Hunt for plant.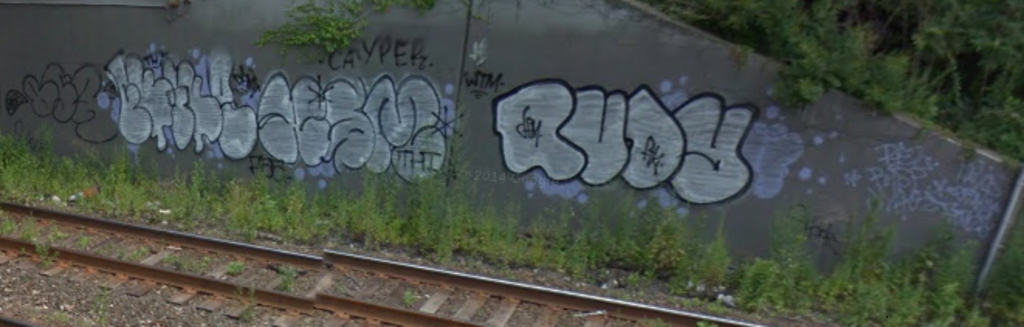
Hunted down at select_region(643, 201, 688, 282).
